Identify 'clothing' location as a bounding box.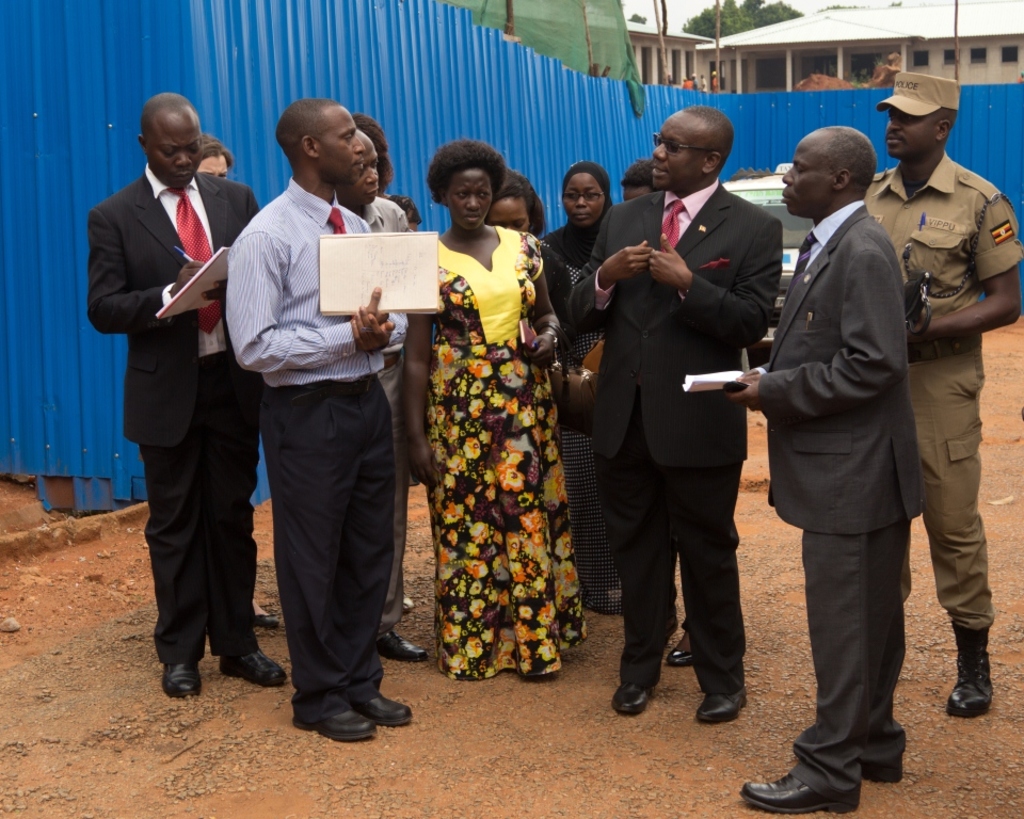
pyautogui.locateOnScreen(226, 166, 409, 700).
